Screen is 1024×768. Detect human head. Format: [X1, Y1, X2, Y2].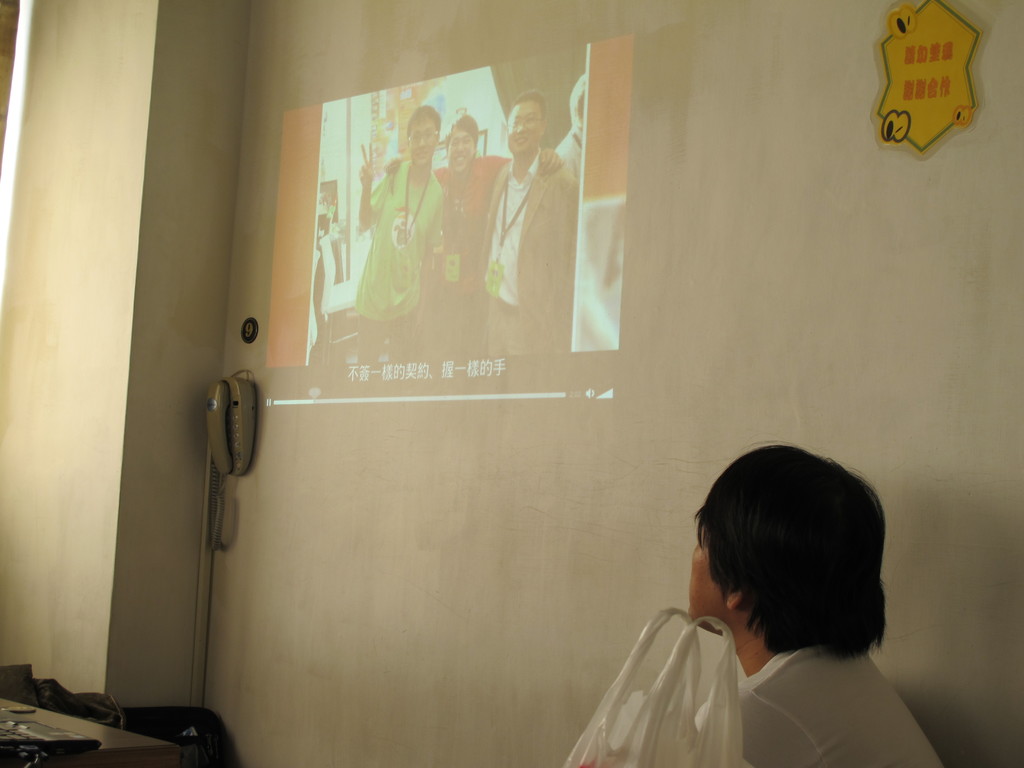
[444, 113, 483, 177].
